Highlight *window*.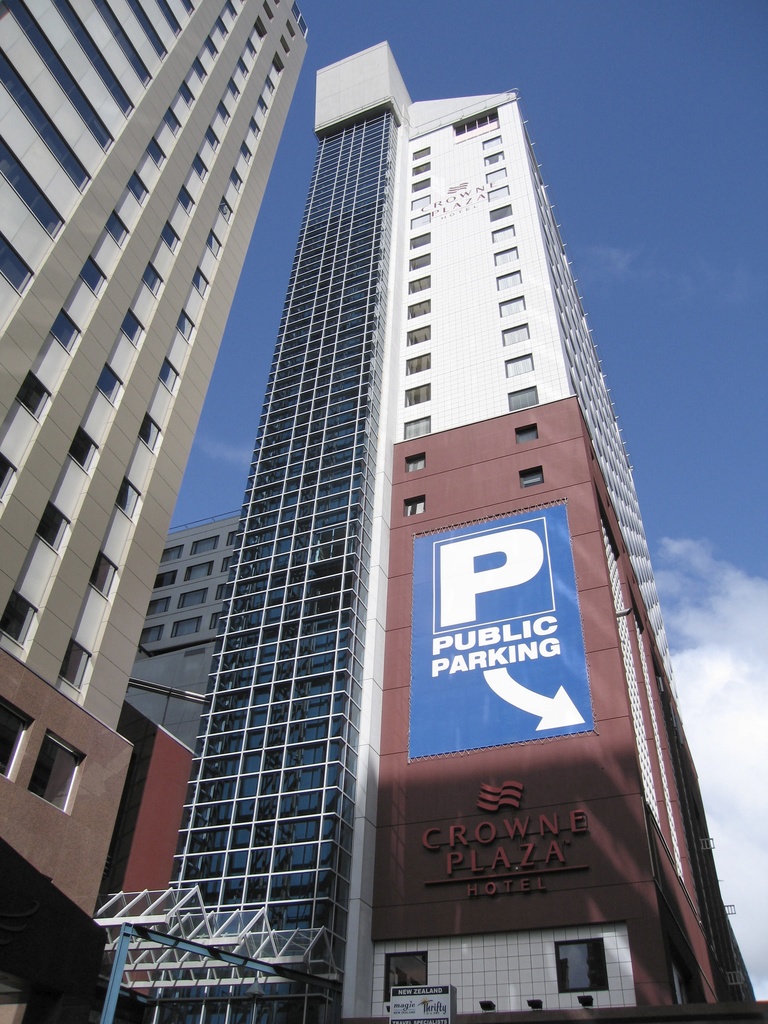
Highlighted region: (x1=385, y1=952, x2=429, y2=999).
